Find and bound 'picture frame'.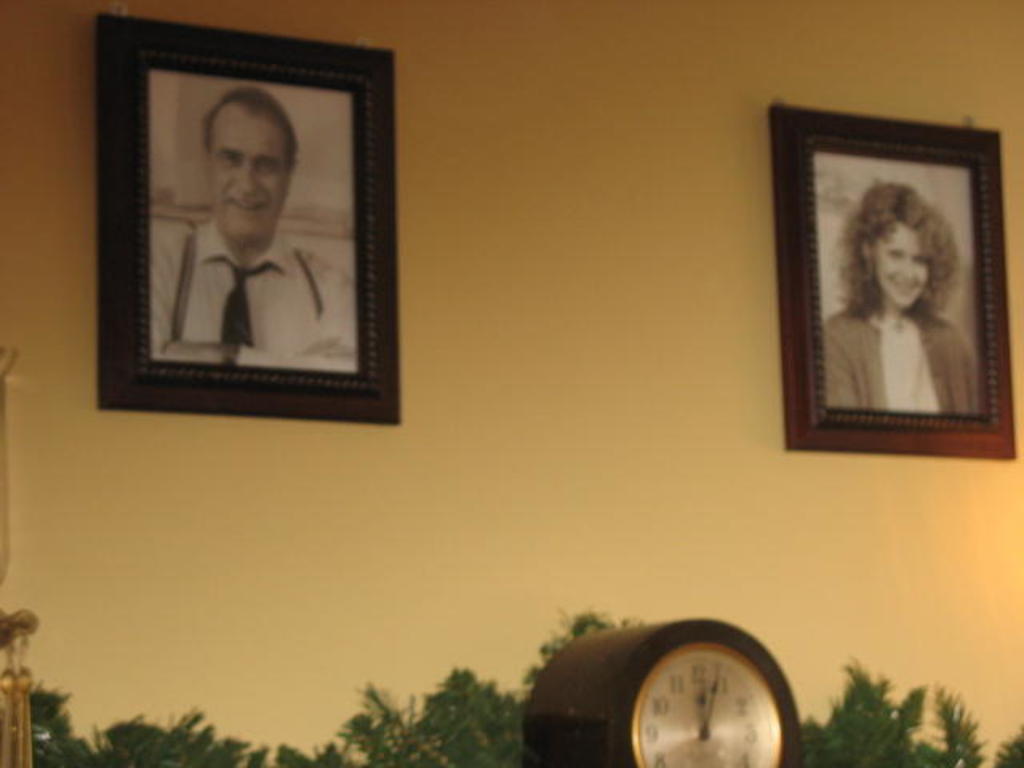
Bound: {"x1": 98, "y1": 11, "x2": 402, "y2": 424}.
